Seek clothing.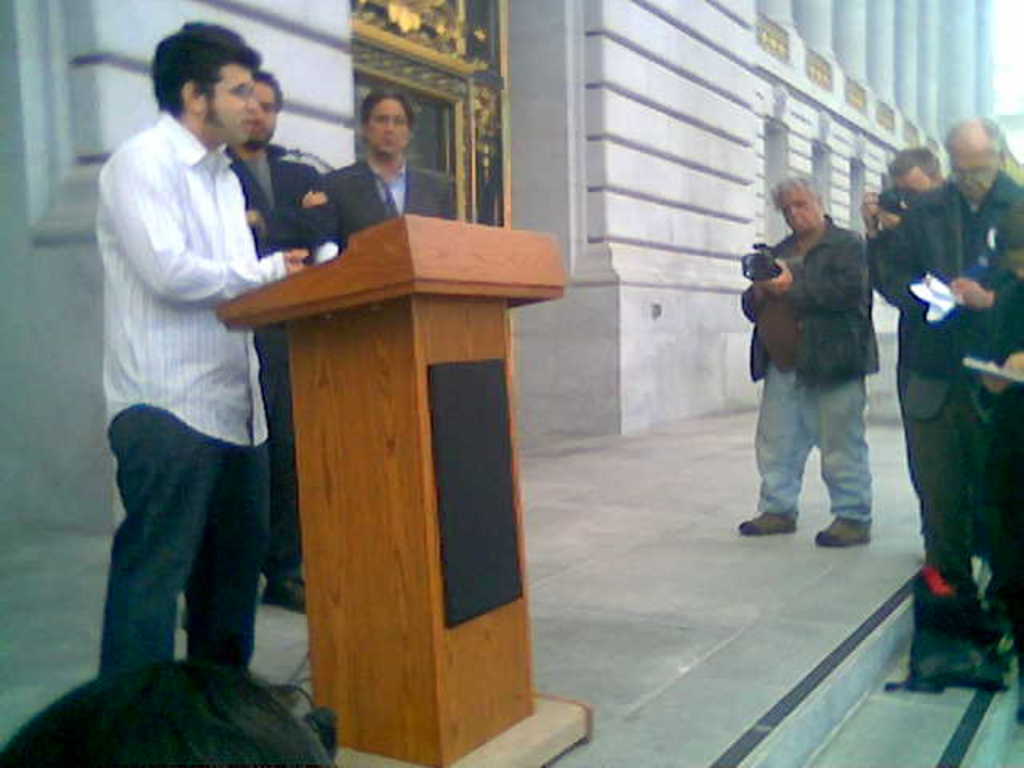
(left=323, top=155, right=458, bottom=243).
